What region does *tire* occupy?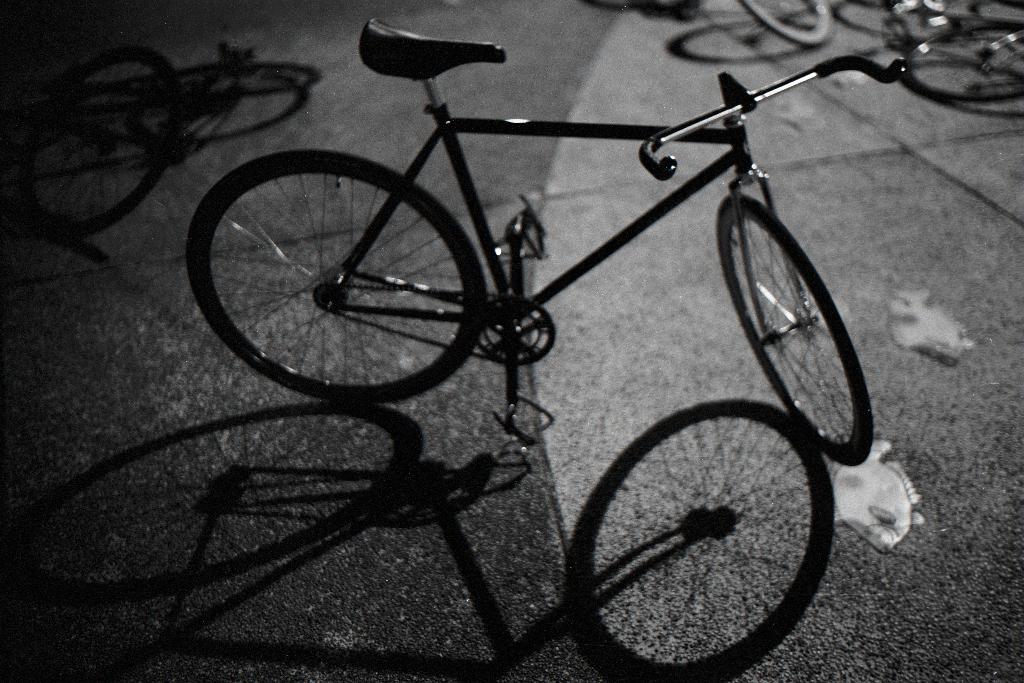
x1=716, y1=193, x2=876, y2=464.
